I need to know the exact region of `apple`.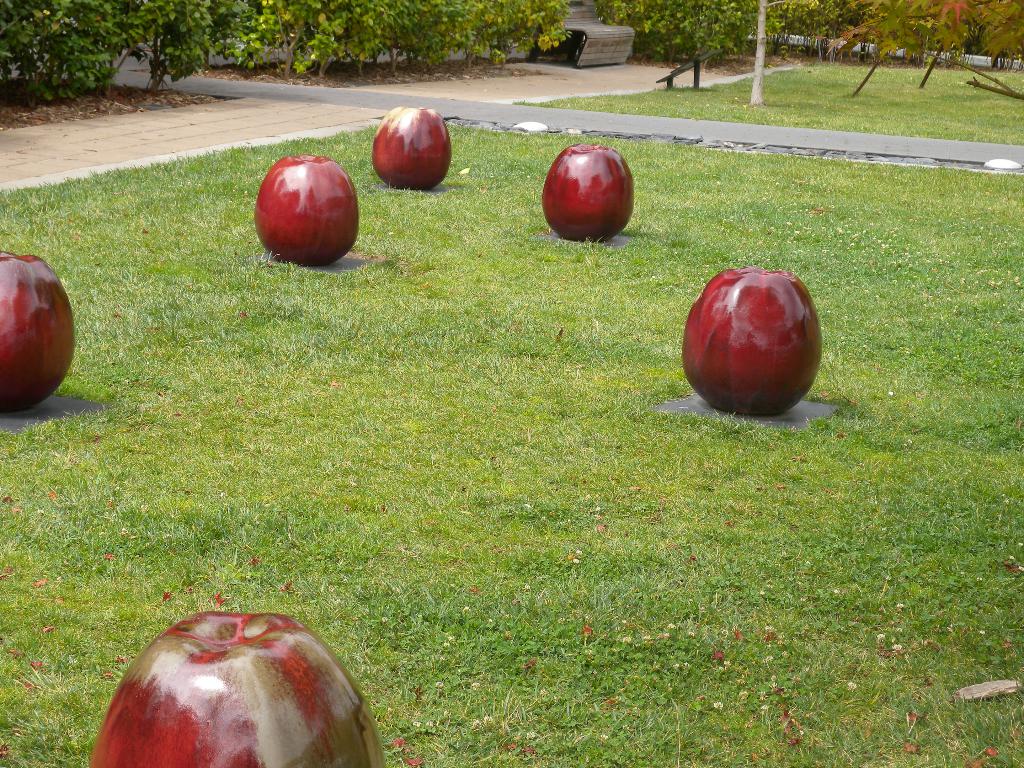
Region: pyautogui.locateOnScreen(544, 146, 634, 244).
